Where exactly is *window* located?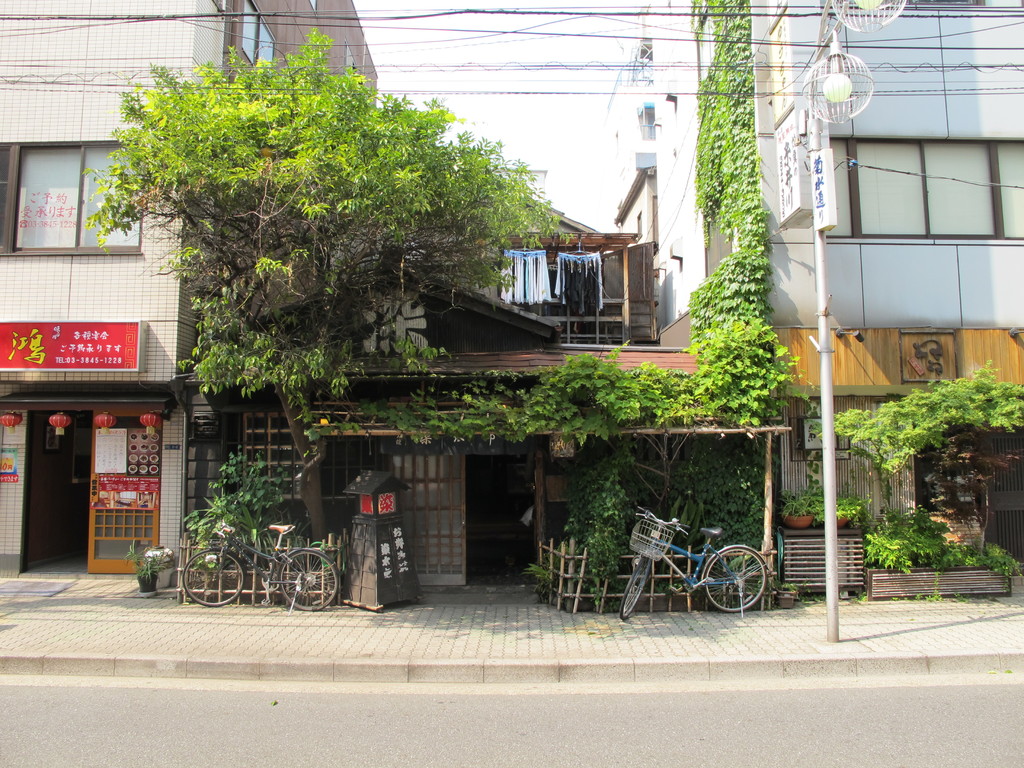
Its bounding box is [left=822, top=135, right=1023, bottom=239].
